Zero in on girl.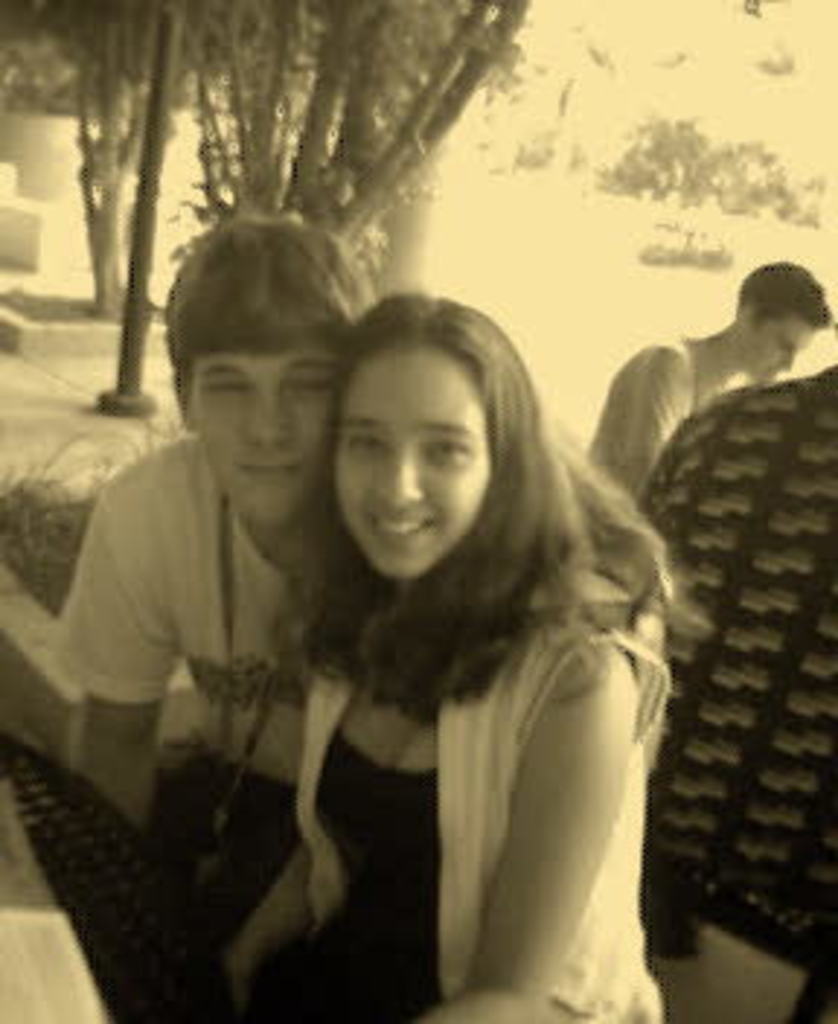
Zeroed in: (x1=236, y1=276, x2=675, y2=1015).
